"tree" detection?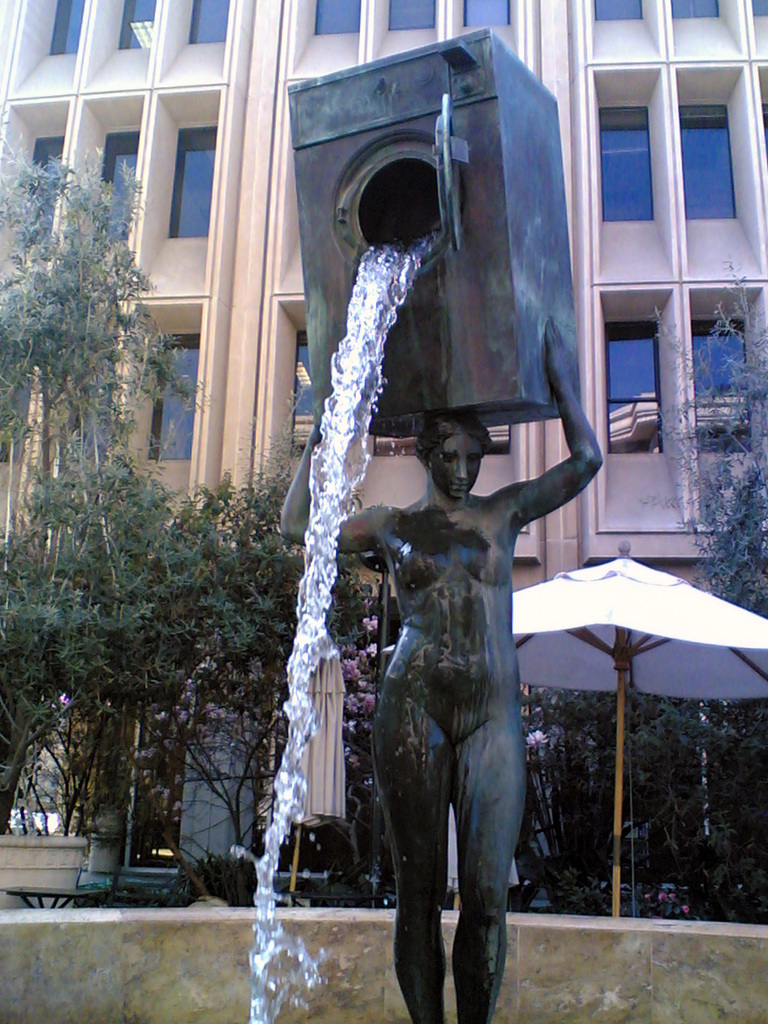
rect(0, 150, 298, 854)
